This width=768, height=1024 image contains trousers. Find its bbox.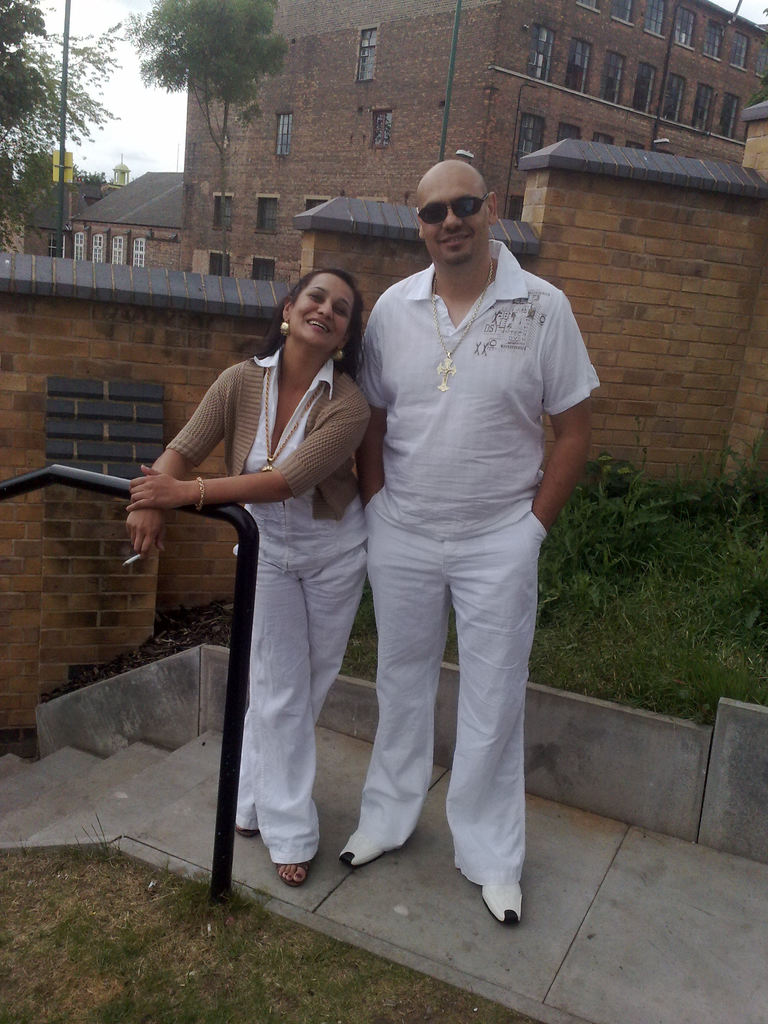
crop(348, 435, 553, 879).
